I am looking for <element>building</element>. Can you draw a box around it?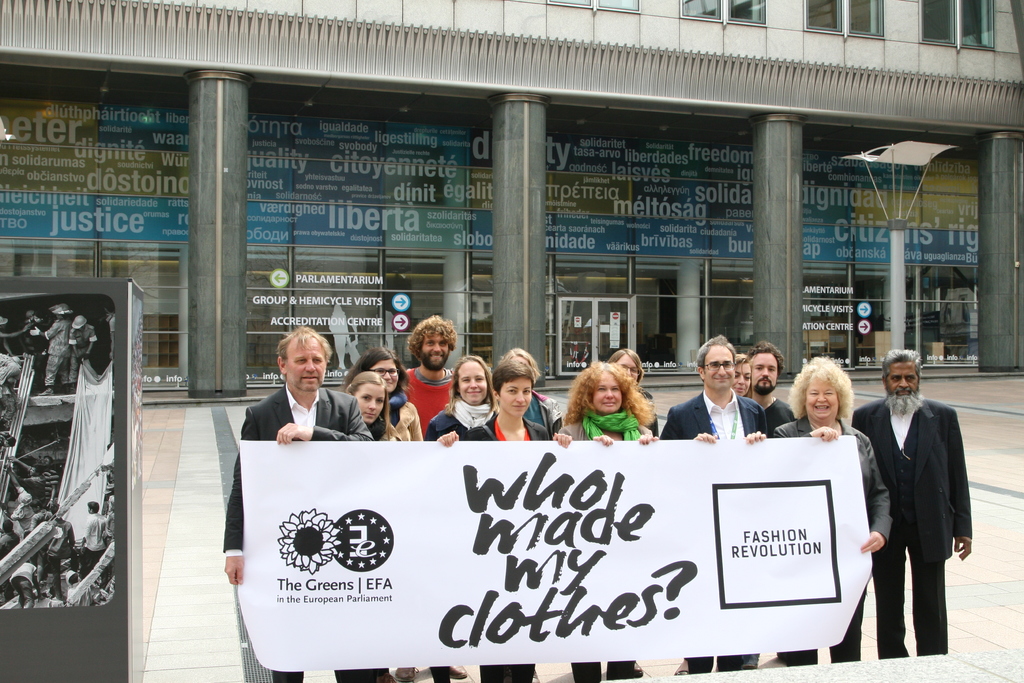
Sure, the bounding box is <region>0, 0, 1023, 402</region>.
